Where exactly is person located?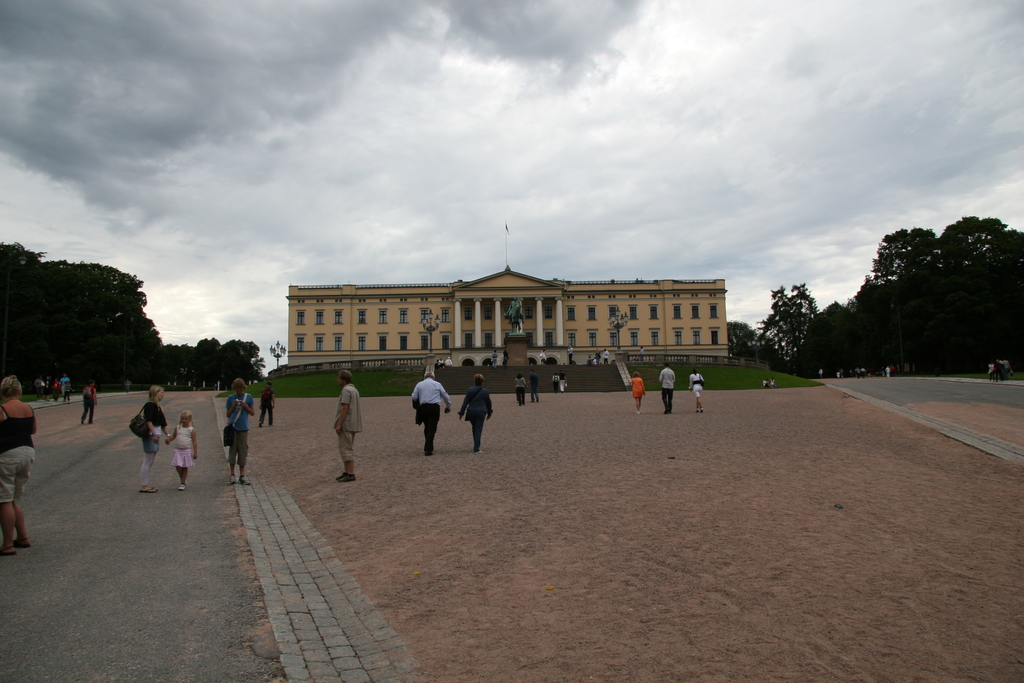
Its bounding box is [left=597, top=349, right=616, bottom=368].
